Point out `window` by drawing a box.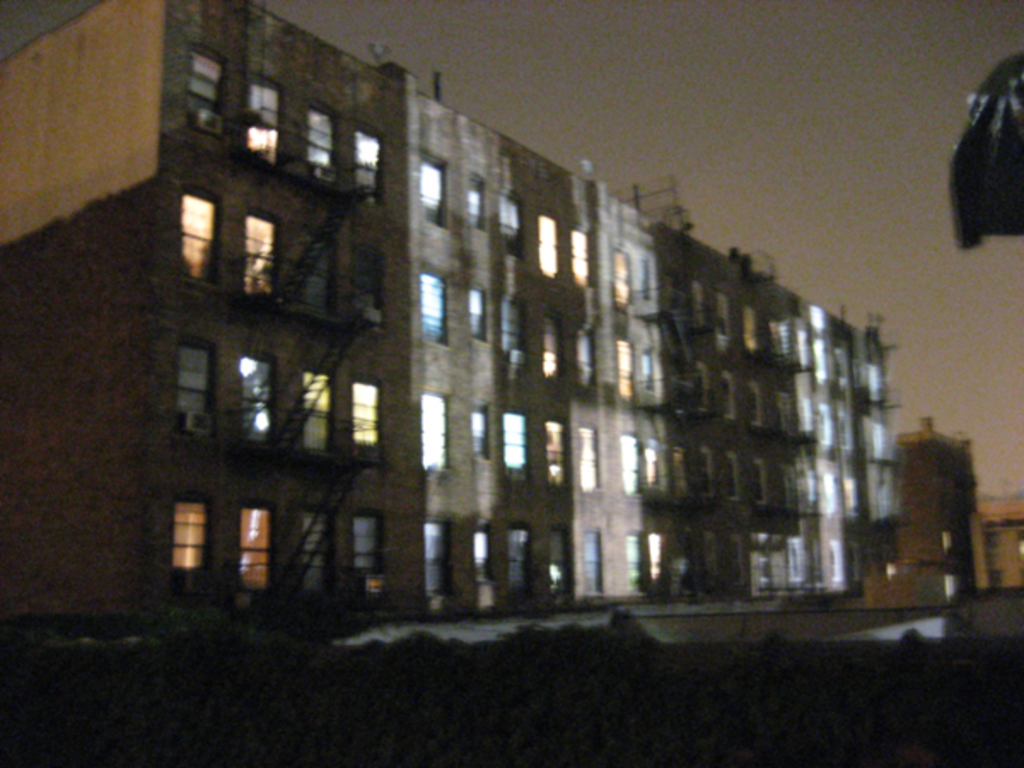
bbox(645, 350, 657, 389).
